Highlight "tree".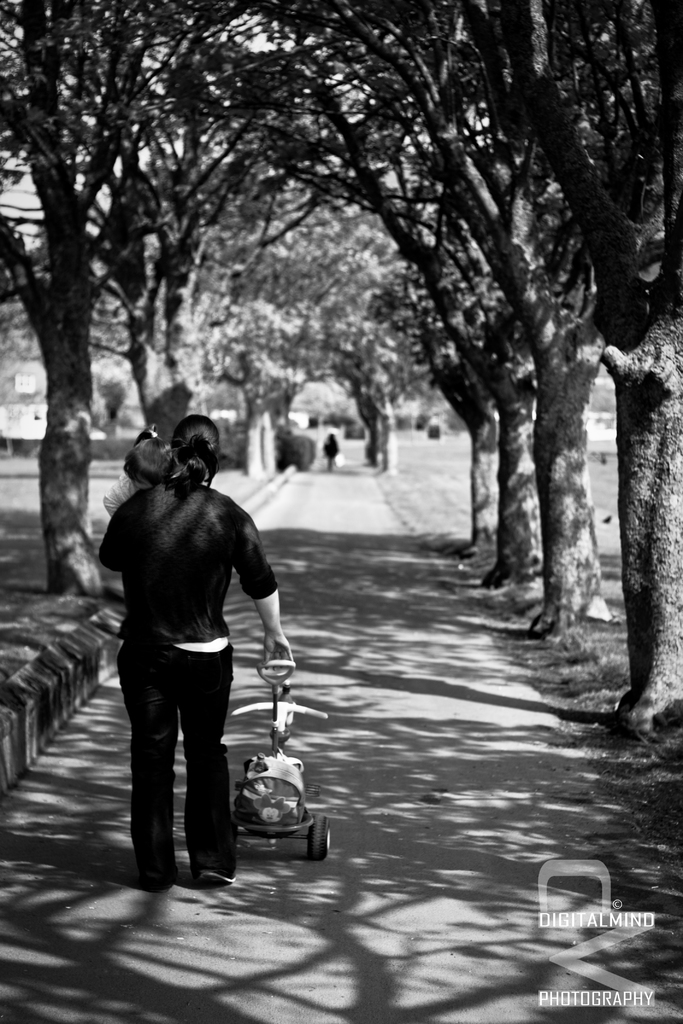
Highlighted region: 220, 0, 595, 593.
